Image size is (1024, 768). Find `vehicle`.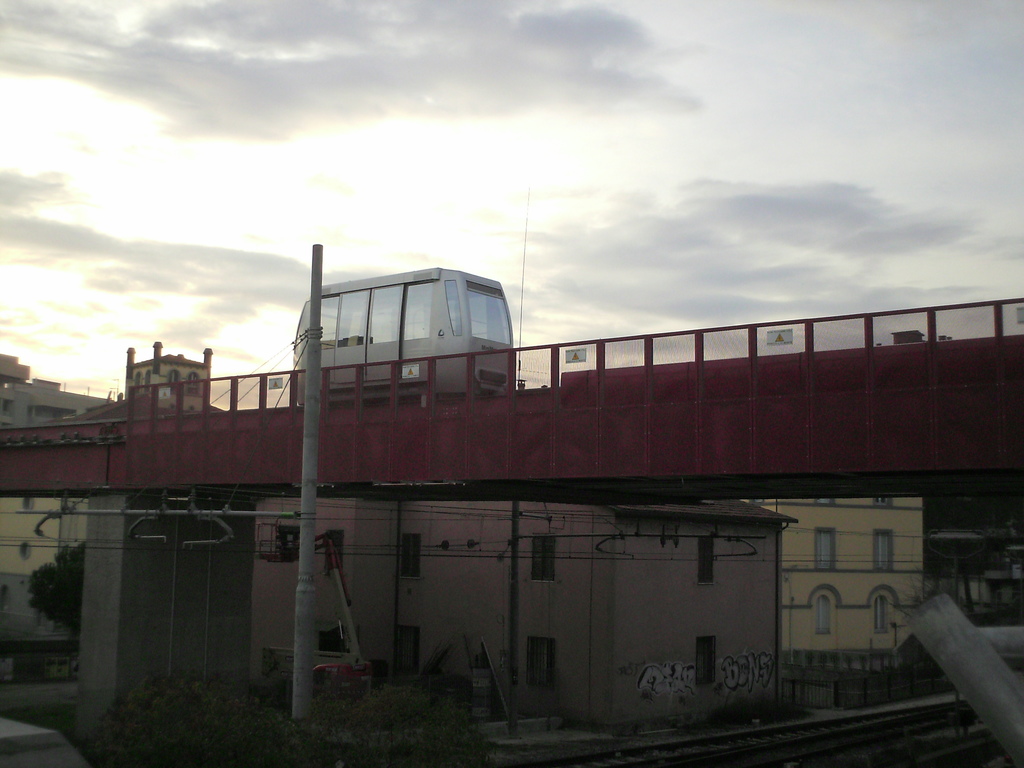
<bbox>311, 657, 385, 704</bbox>.
